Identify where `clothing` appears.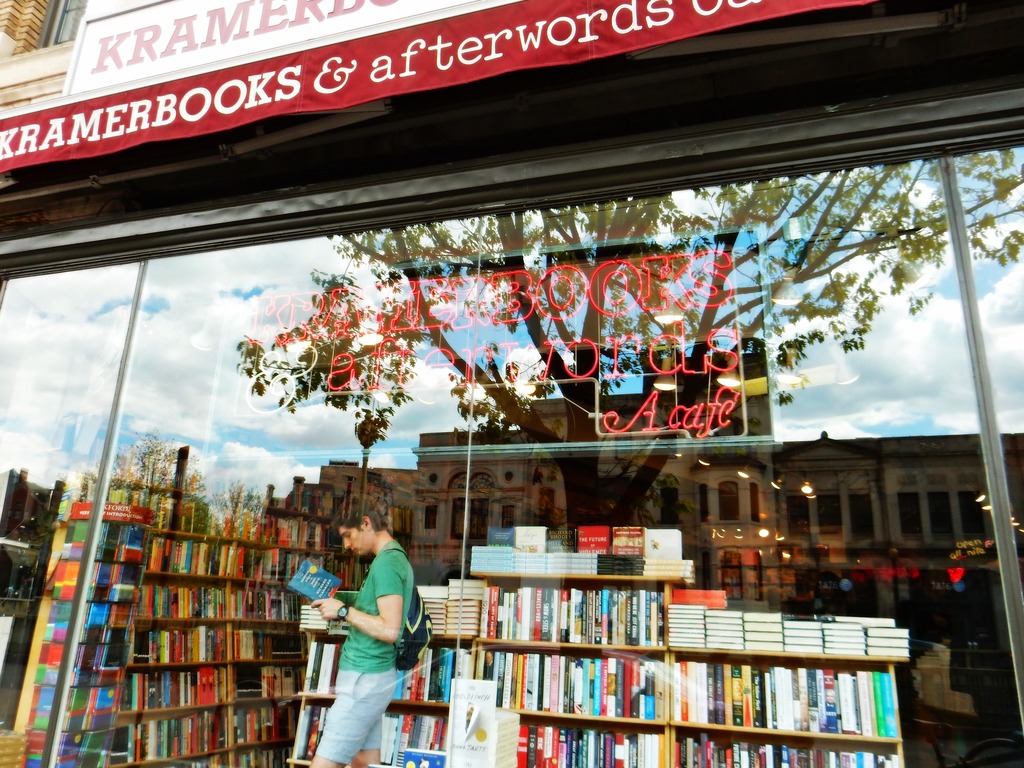
Appears at bbox=[309, 540, 424, 753].
